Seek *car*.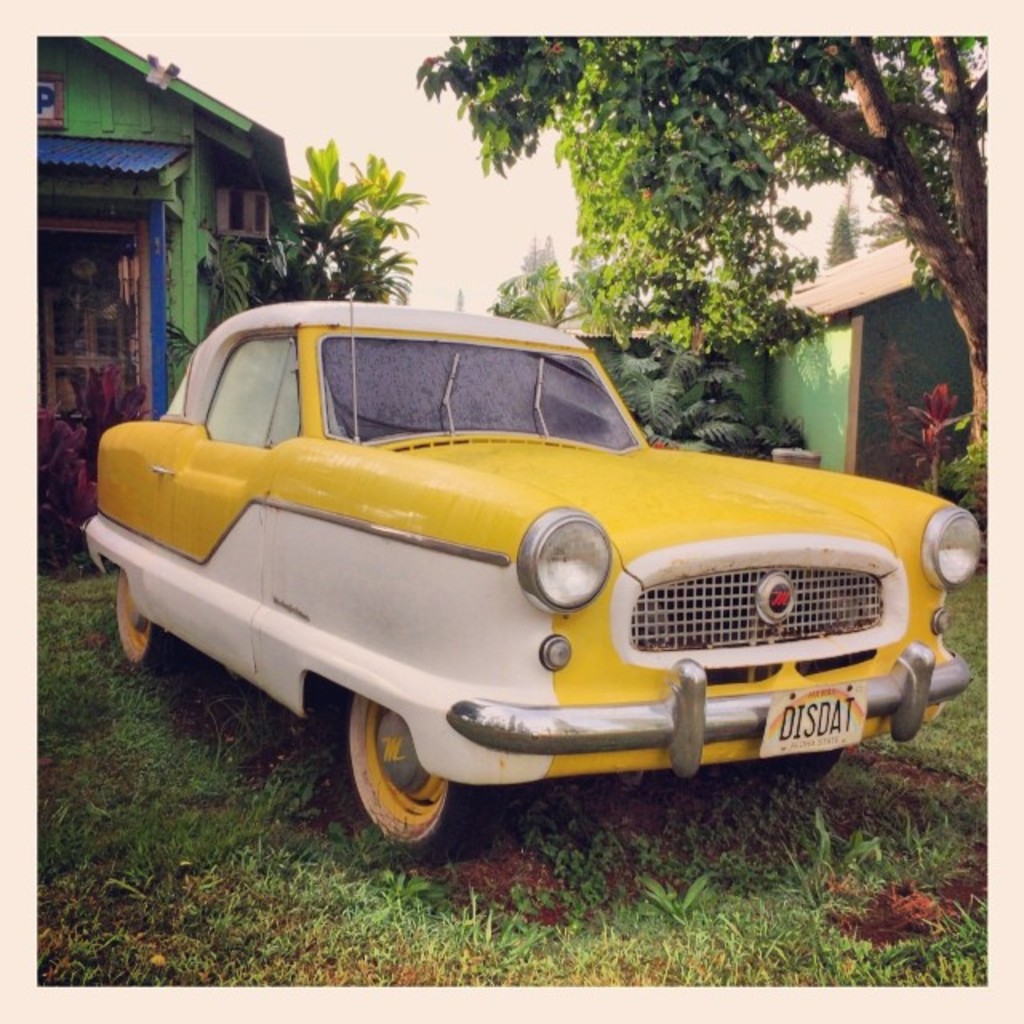
(x1=86, y1=286, x2=984, y2=858).
